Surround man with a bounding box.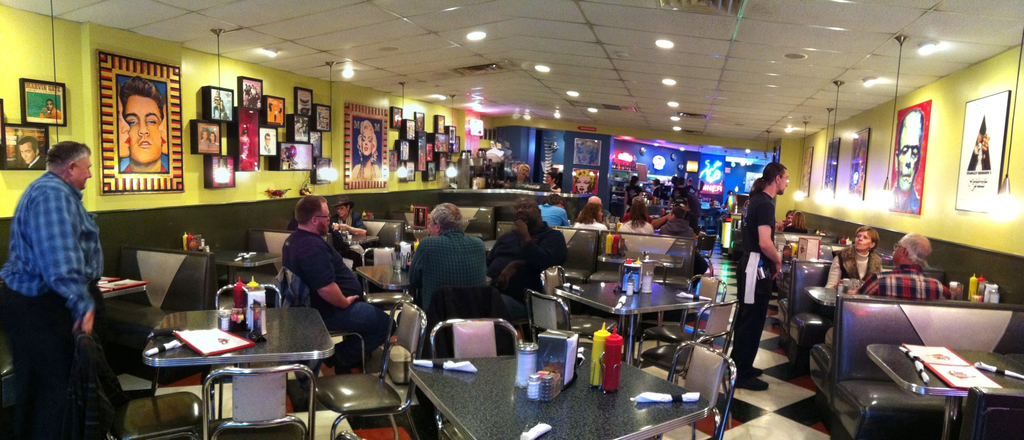
{"left": 121, "top": 76, "right": 171, "bottom": 174}.
